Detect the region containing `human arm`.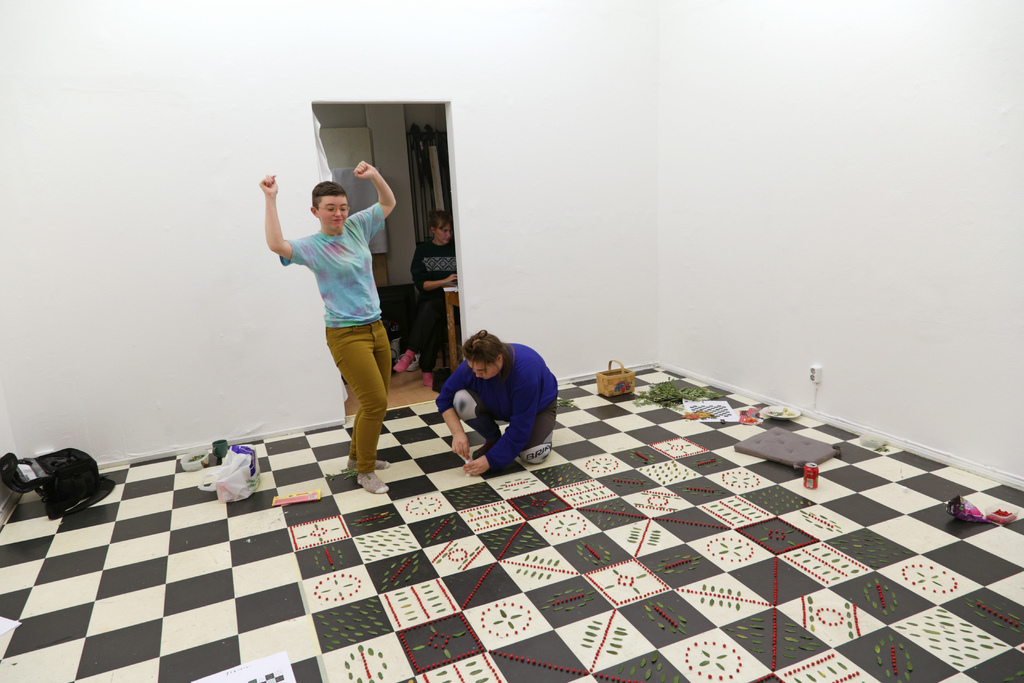
{"left": 460, "top": 359, "right": 545, "bottom": 483}.
